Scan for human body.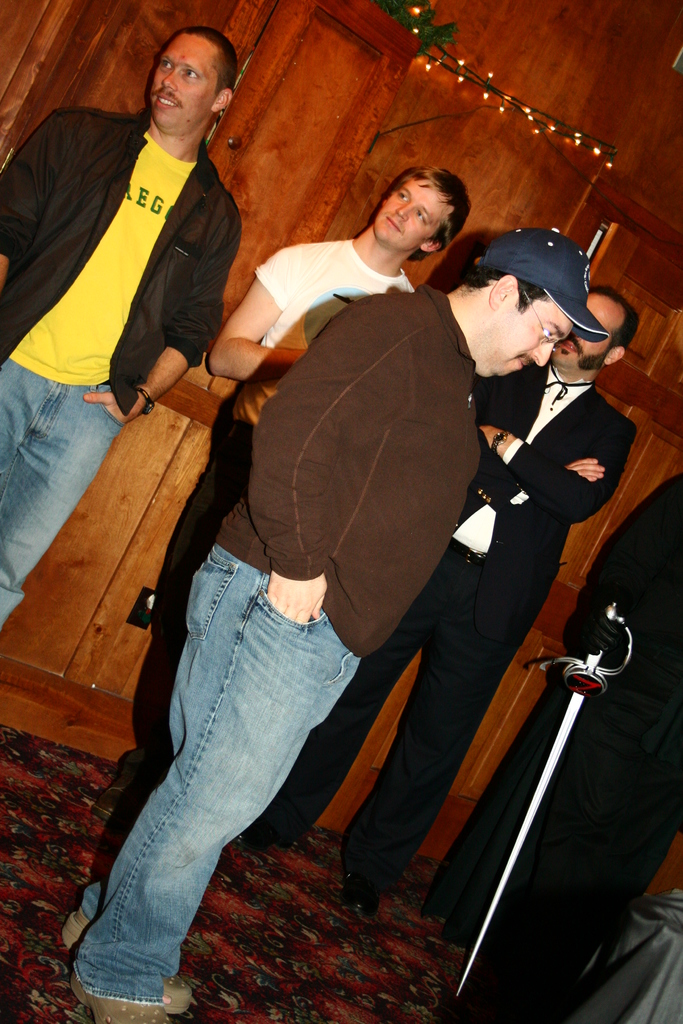
Scan result: {"left": 247, "top": 290, "right": 636, "bottom": 906}.
